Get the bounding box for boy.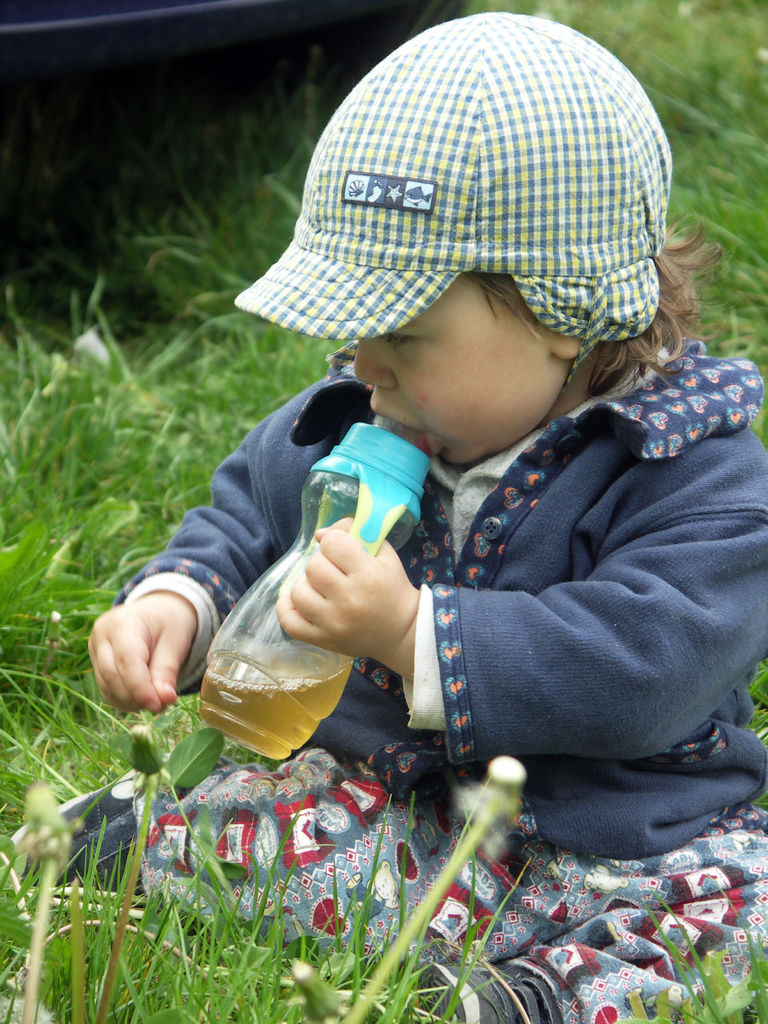
box=[91, 3, 767, 1023].
